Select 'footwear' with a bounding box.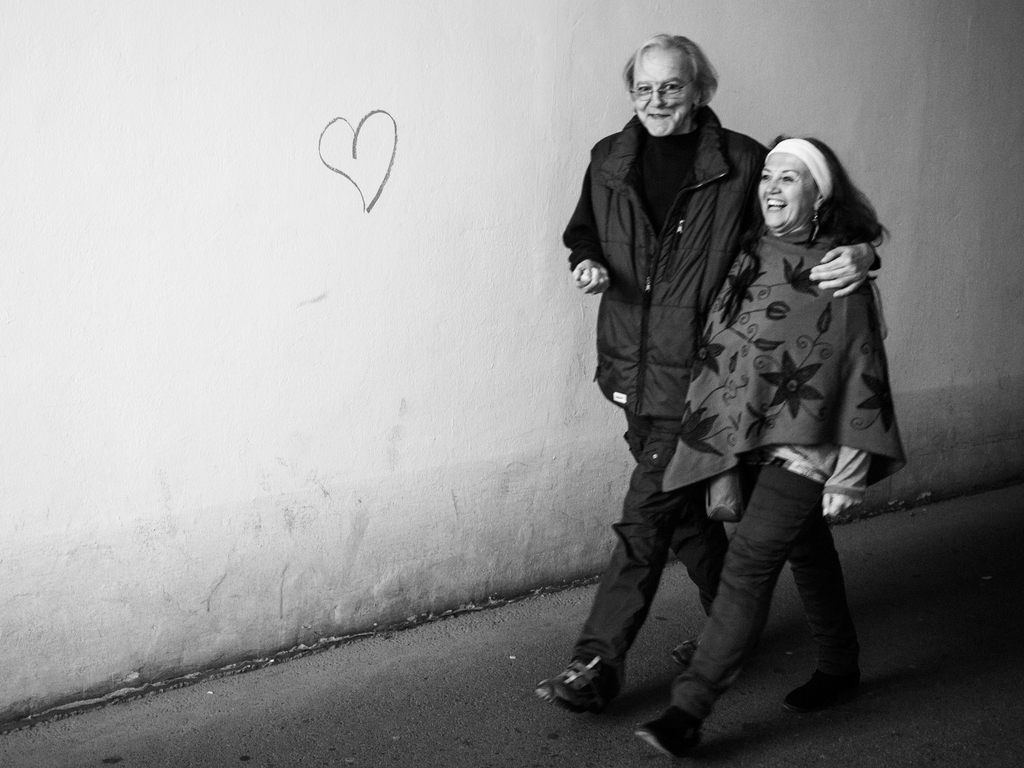
[782, 662, 865, 709].
